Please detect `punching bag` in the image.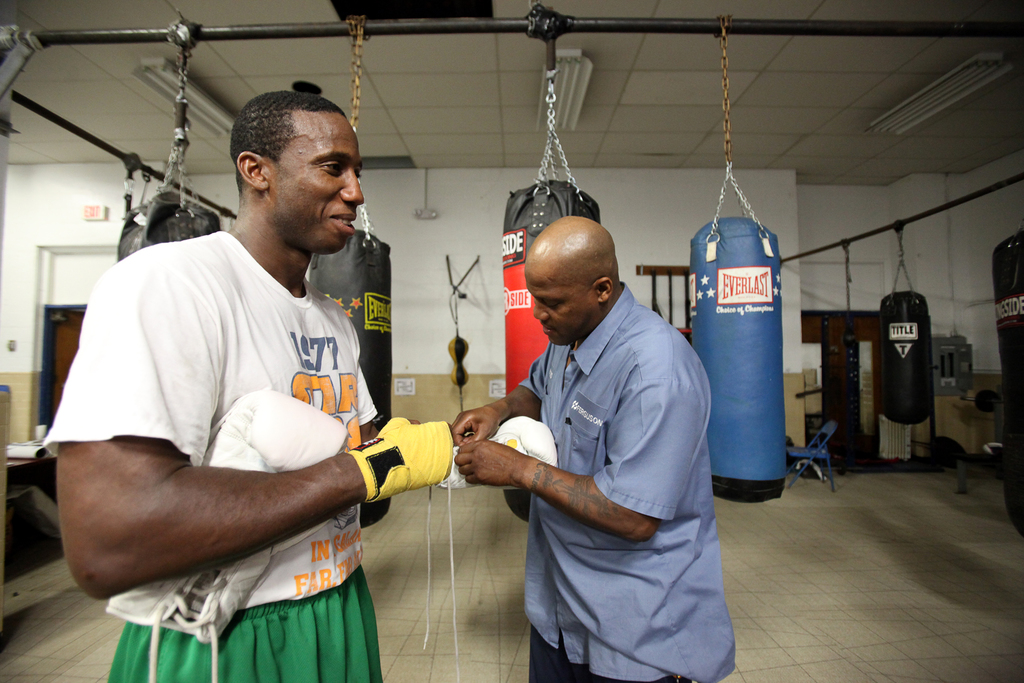
box(689, 217, 788, 507).
